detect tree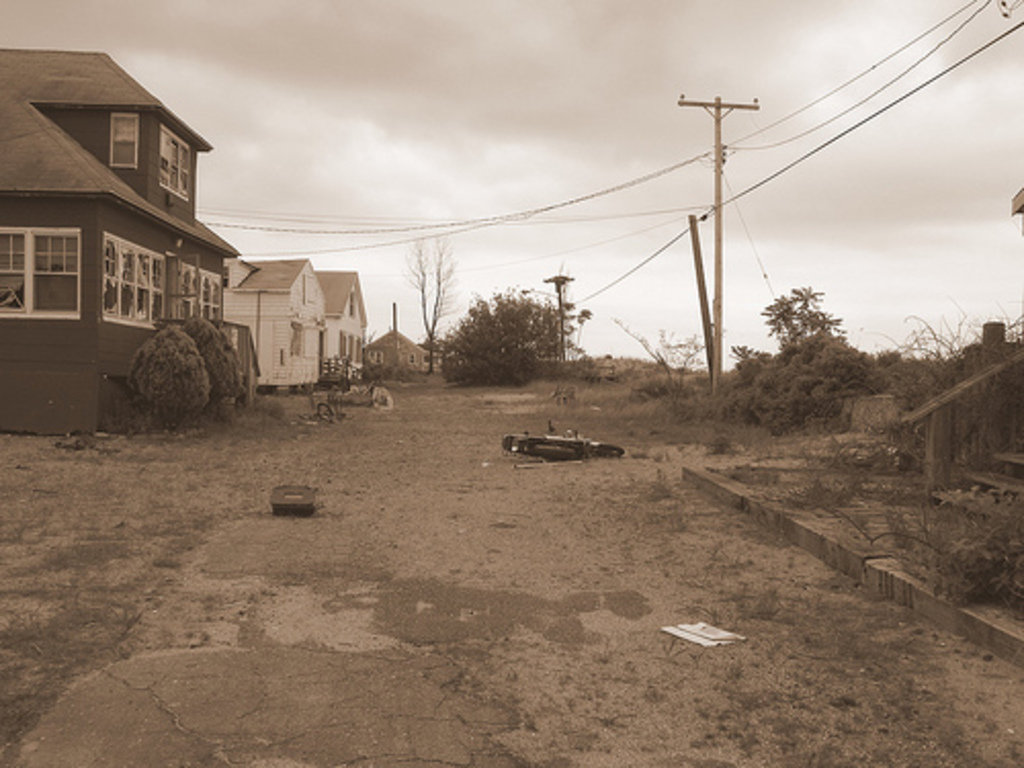
bbox(406, 233, 461, 375)
